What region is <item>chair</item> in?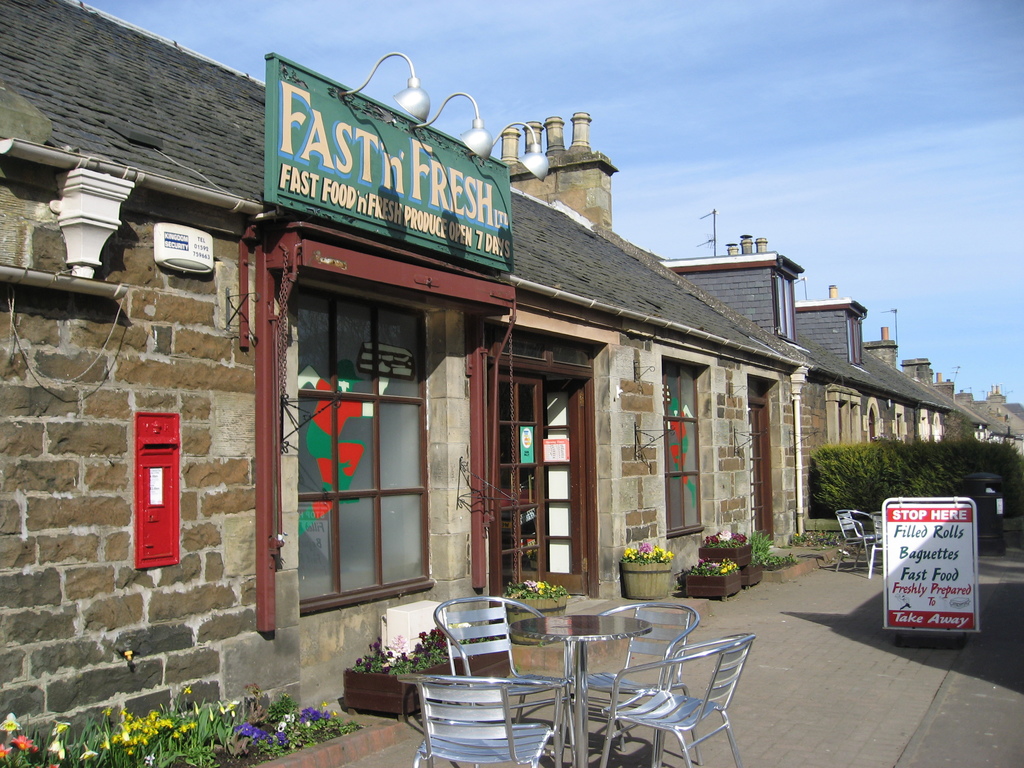
598:629:764:767.
